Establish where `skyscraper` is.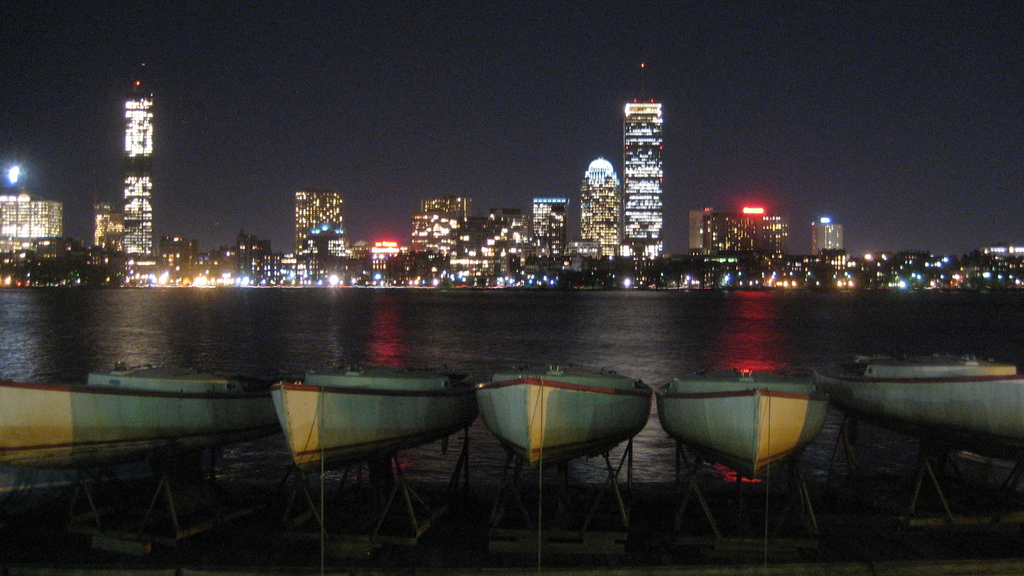
Established at l=808, t=214, r=848, b=259.
